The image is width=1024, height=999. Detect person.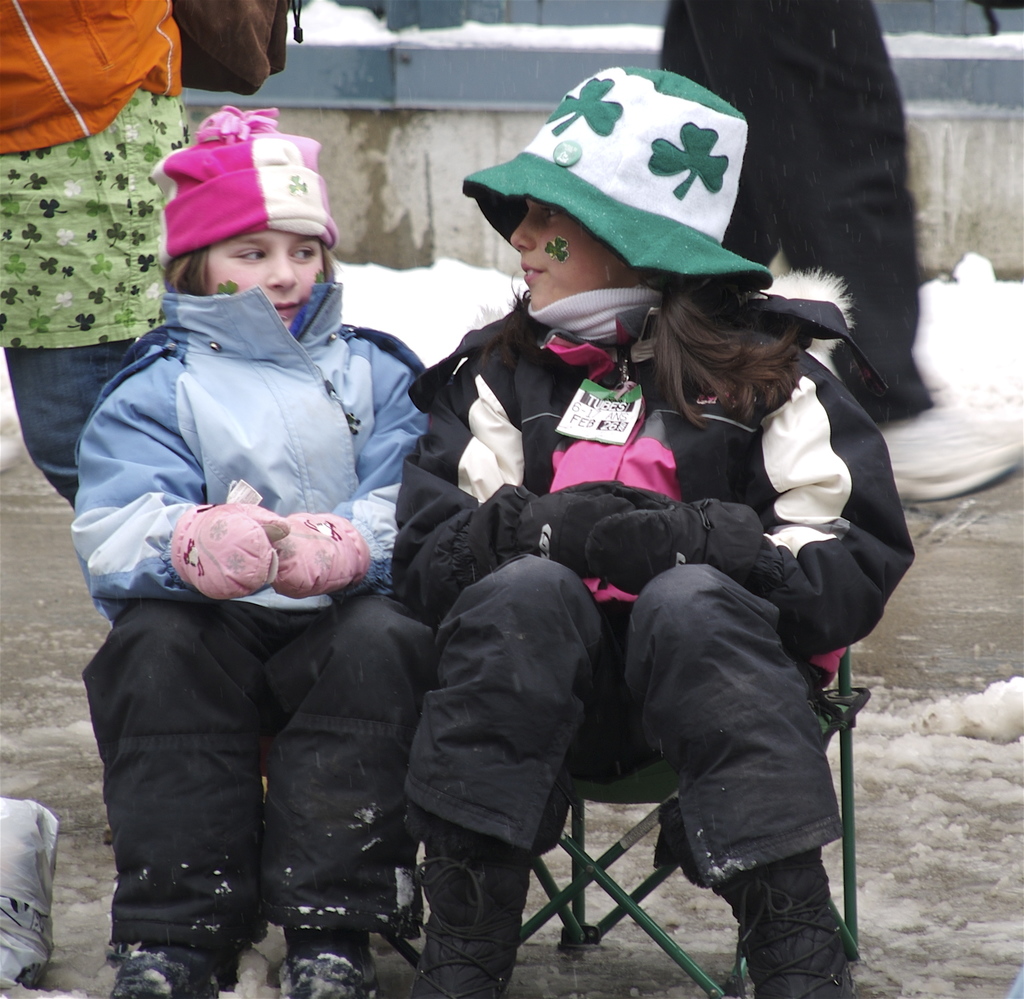
Detection: bbox=(657, 0, 929, 419).
